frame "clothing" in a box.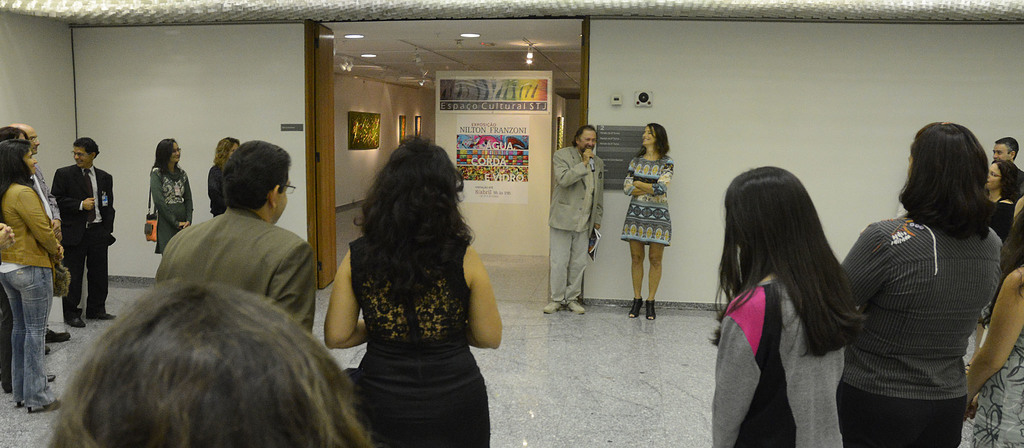
x1=721 y1=257 x2=844 y2=447.
